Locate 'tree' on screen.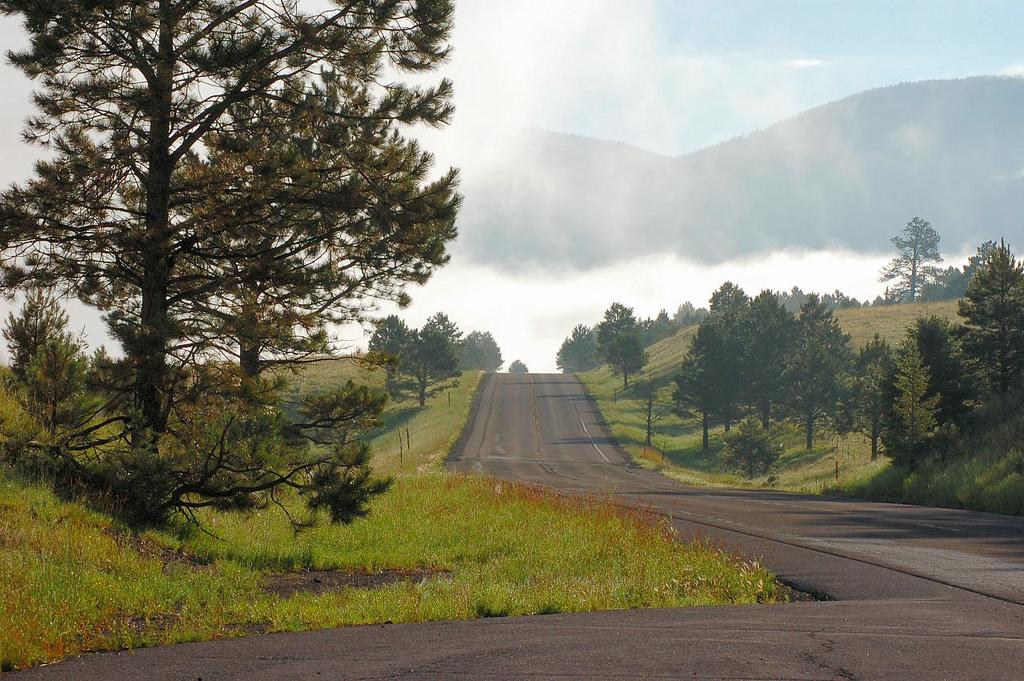
On screen at bbox(374, 307, 412, 356).
